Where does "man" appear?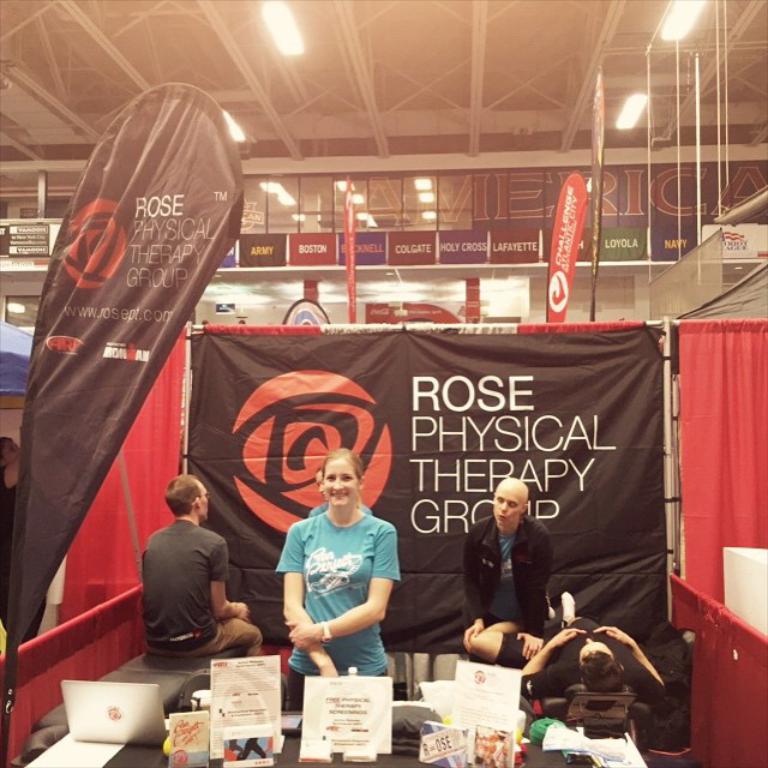
Appears at (463, 476, 553, 671).
